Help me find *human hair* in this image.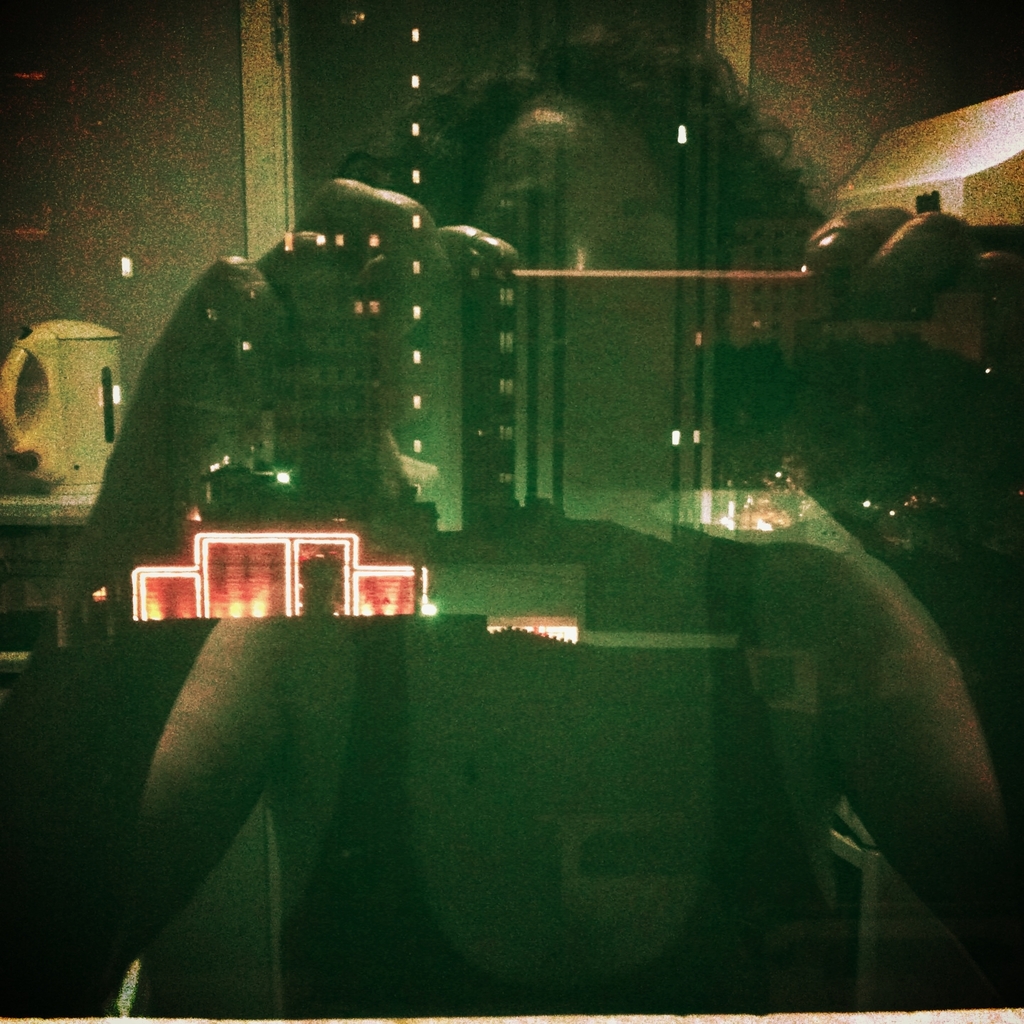
Found it: x1=309, y1=27, x2=838, y2=272.
